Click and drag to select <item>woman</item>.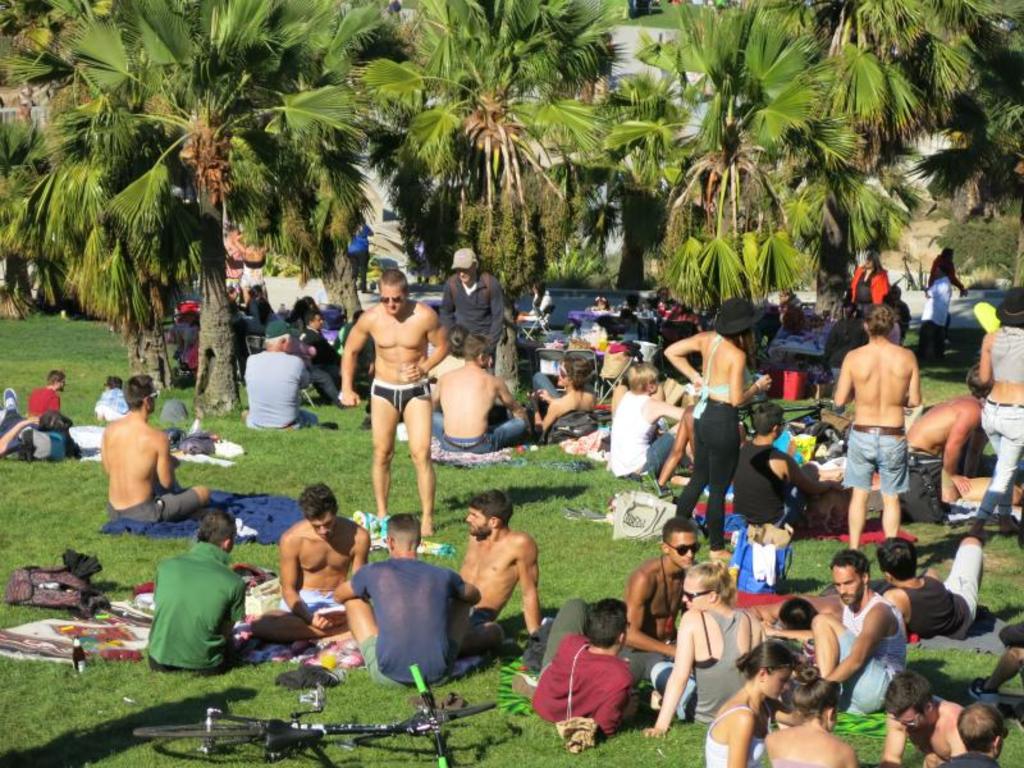
Selection: [227, 285, 250, 384].
